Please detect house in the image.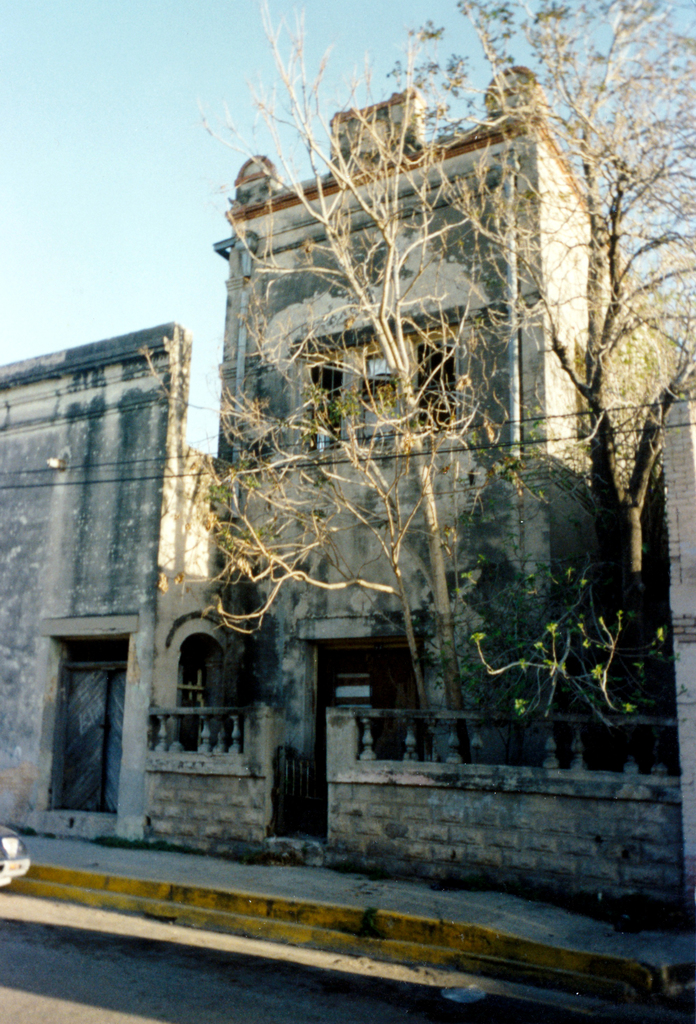
bbox=[0, 316, 218, 845].
